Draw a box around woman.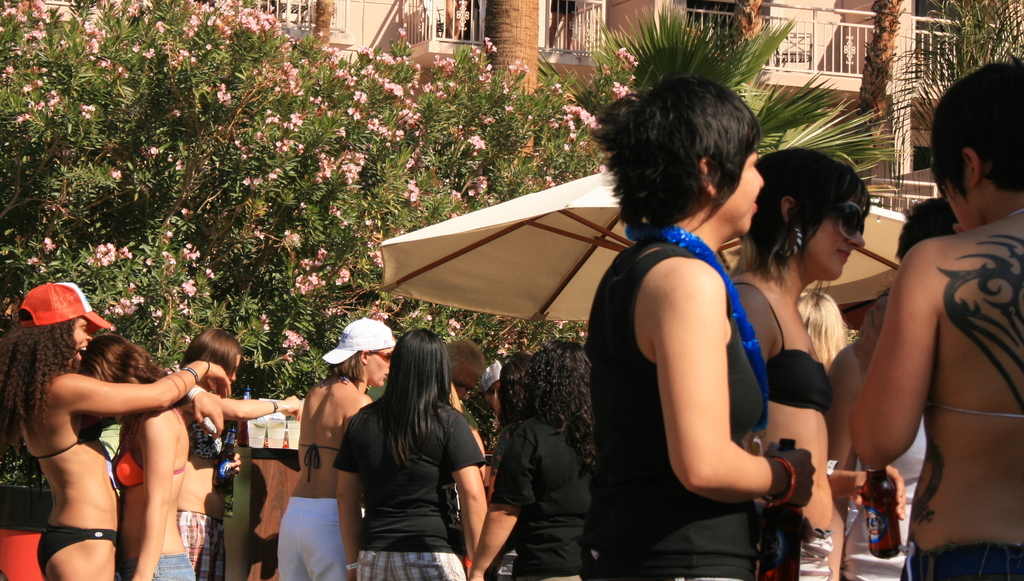
<region>589, 74, 811, 580</region>.
